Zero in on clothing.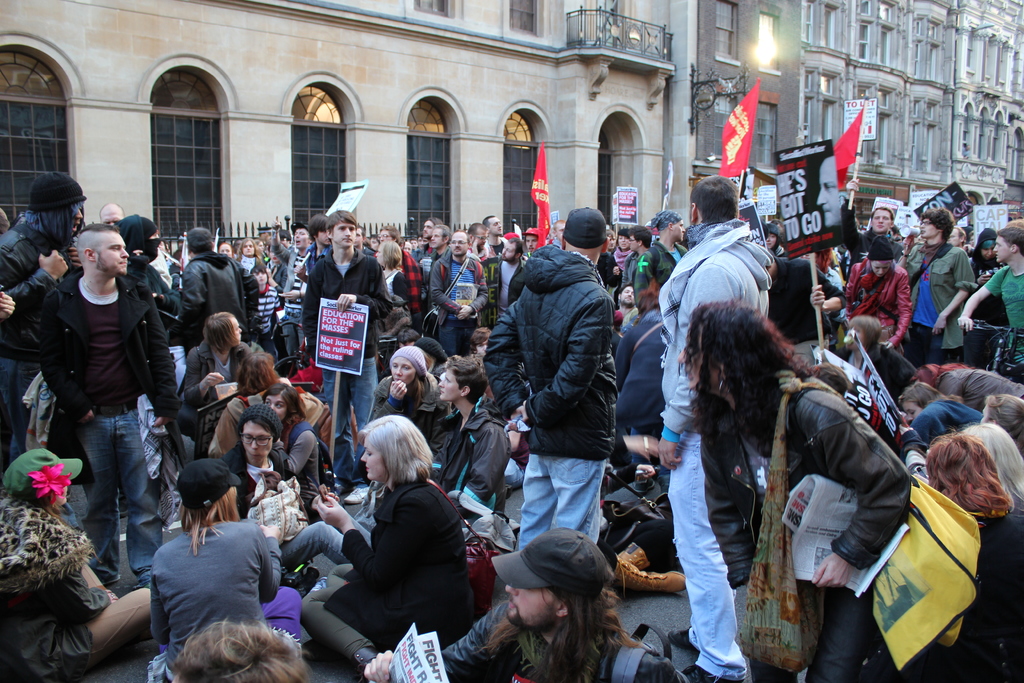
Zeroed in: 310:448:487:673.
